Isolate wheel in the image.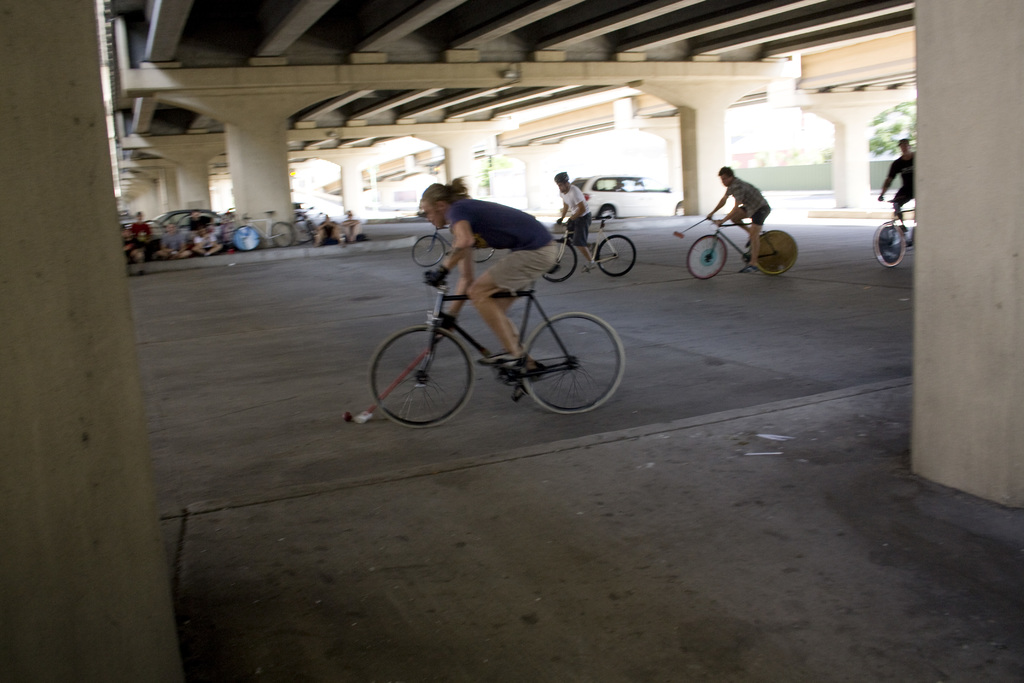
Isolated region: 541, 239, 578, 282.
